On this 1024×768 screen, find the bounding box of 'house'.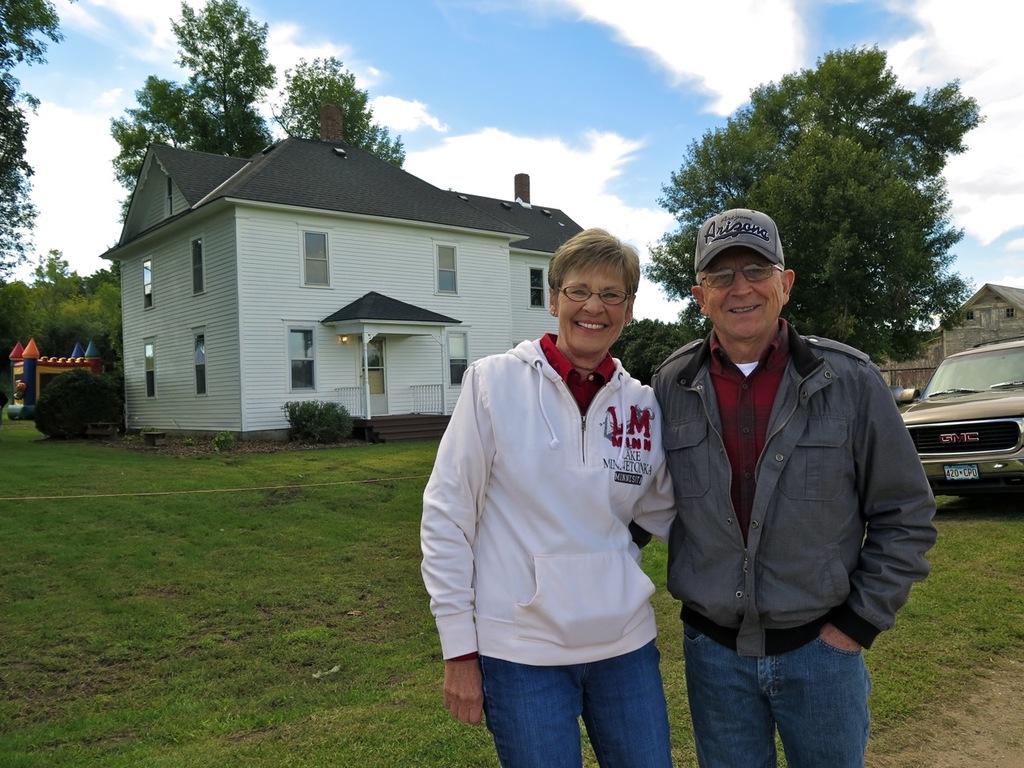
Bounding box: (x1=930, y1=276, x2=1023, y2=372).
